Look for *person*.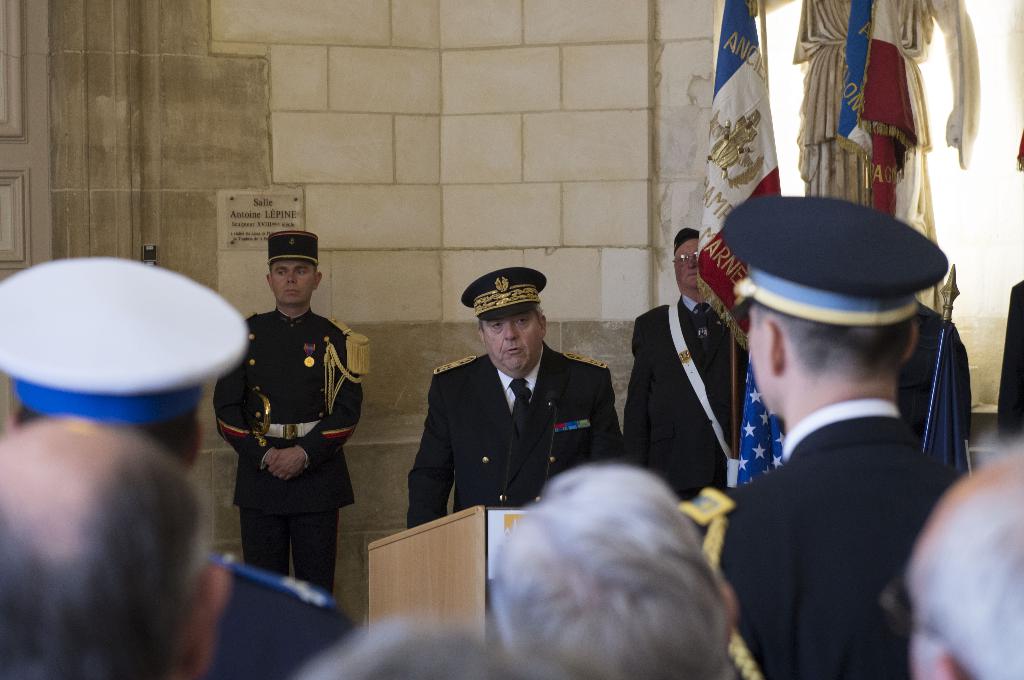
Found: bbox(888, 304, 977, 464).
